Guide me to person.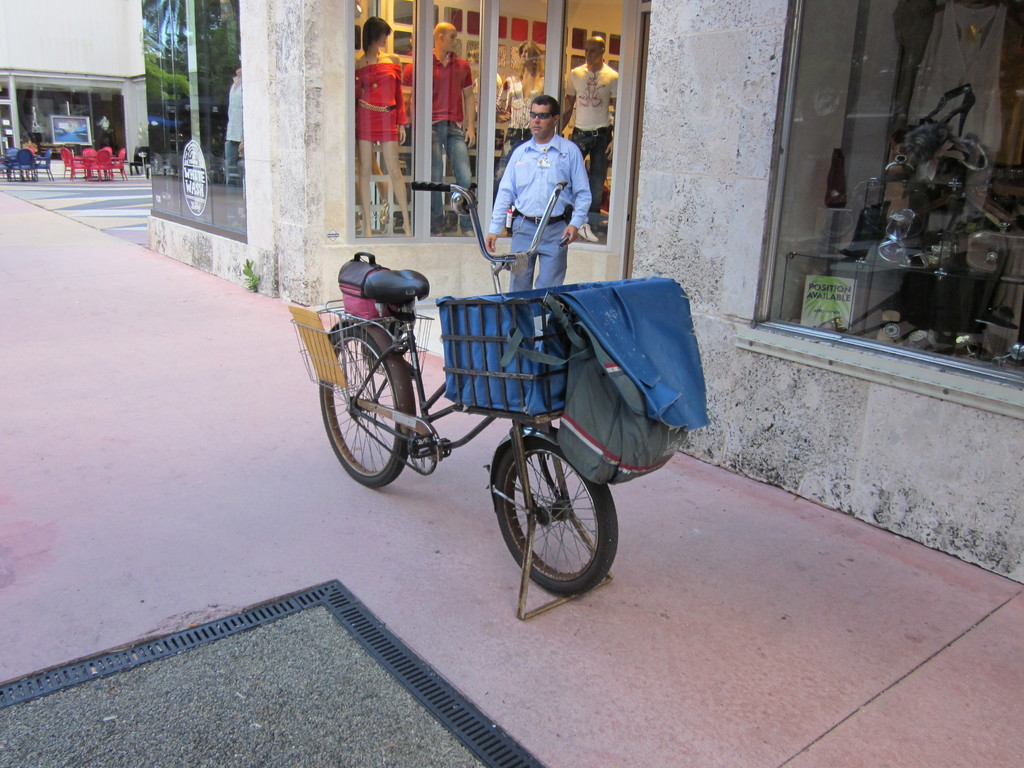
Guidance: [429, 25, 477, 225].
